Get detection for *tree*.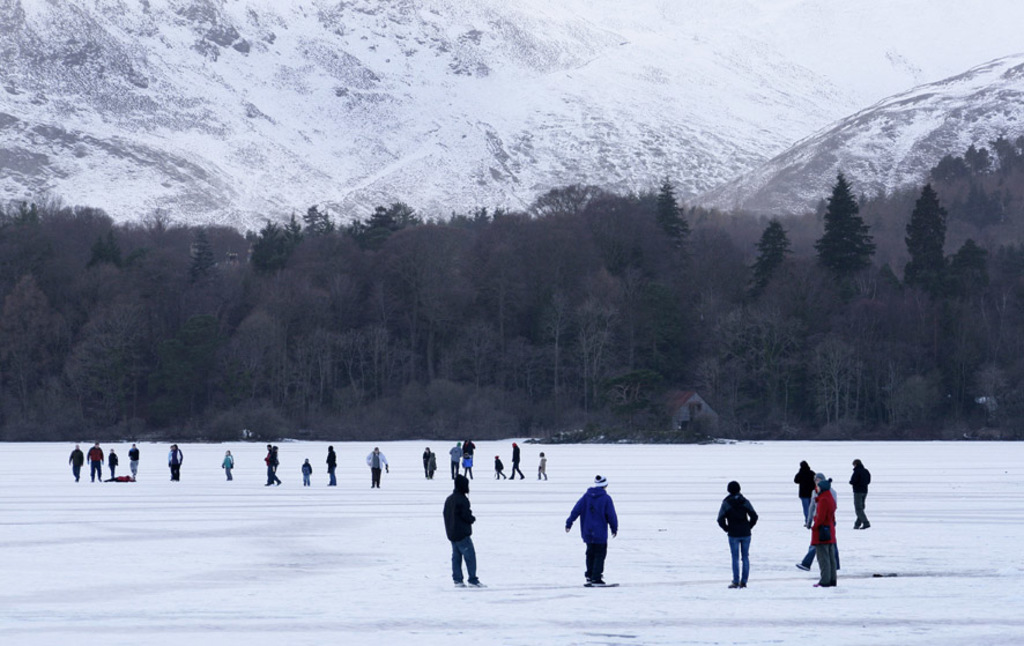
Detection: (x1=945, y1=185, x2=1006, y2=223).
